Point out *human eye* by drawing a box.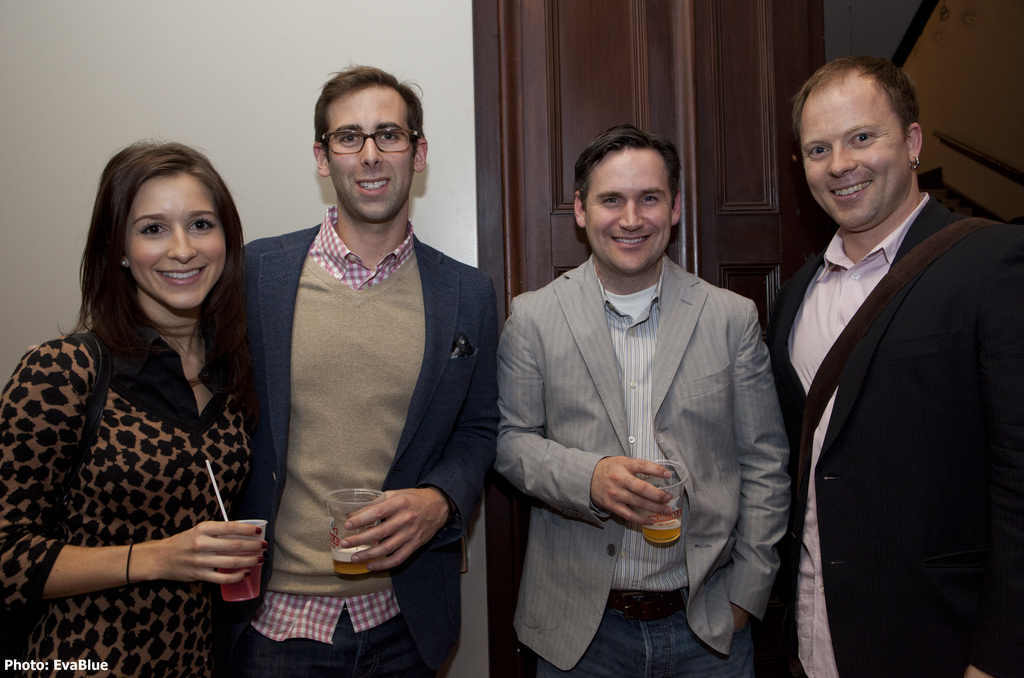
crop(374, 127, 399, 144).
